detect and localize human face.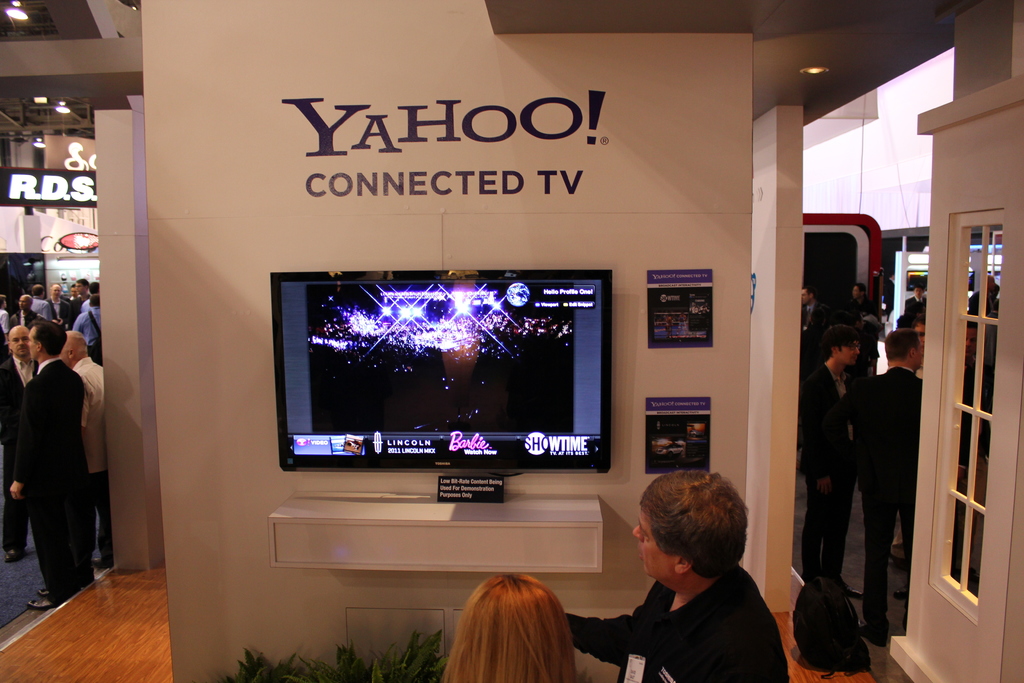
Localized at <bbox>802, 290, 808, 304</bbox>.
